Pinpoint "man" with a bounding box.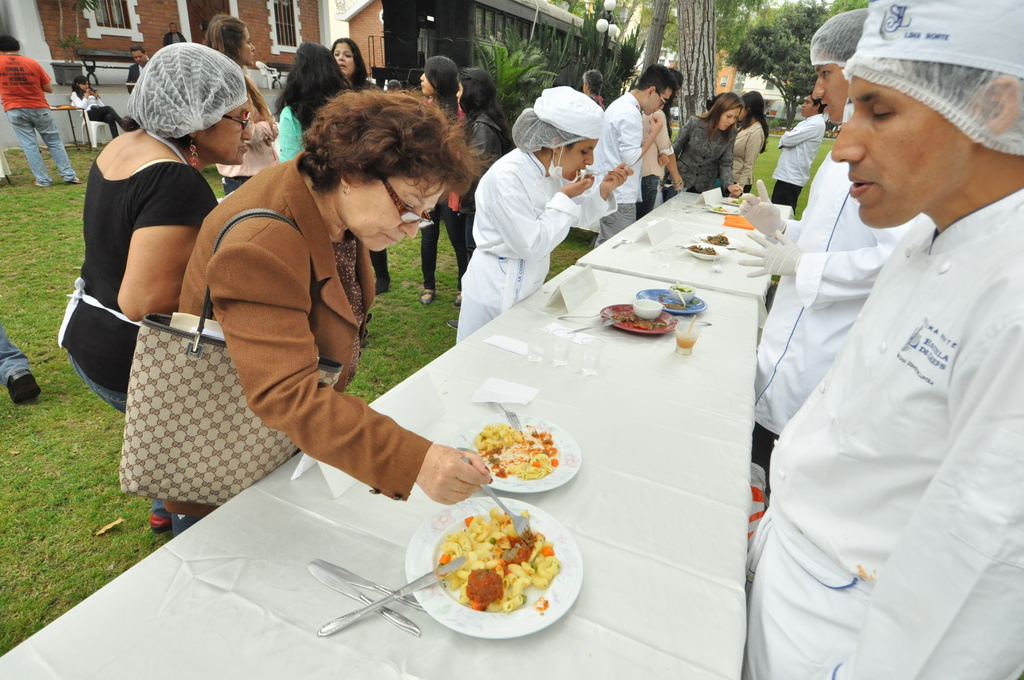
{"x1": 588, "y1": 64, "x2": 675, "y2": 247}.
